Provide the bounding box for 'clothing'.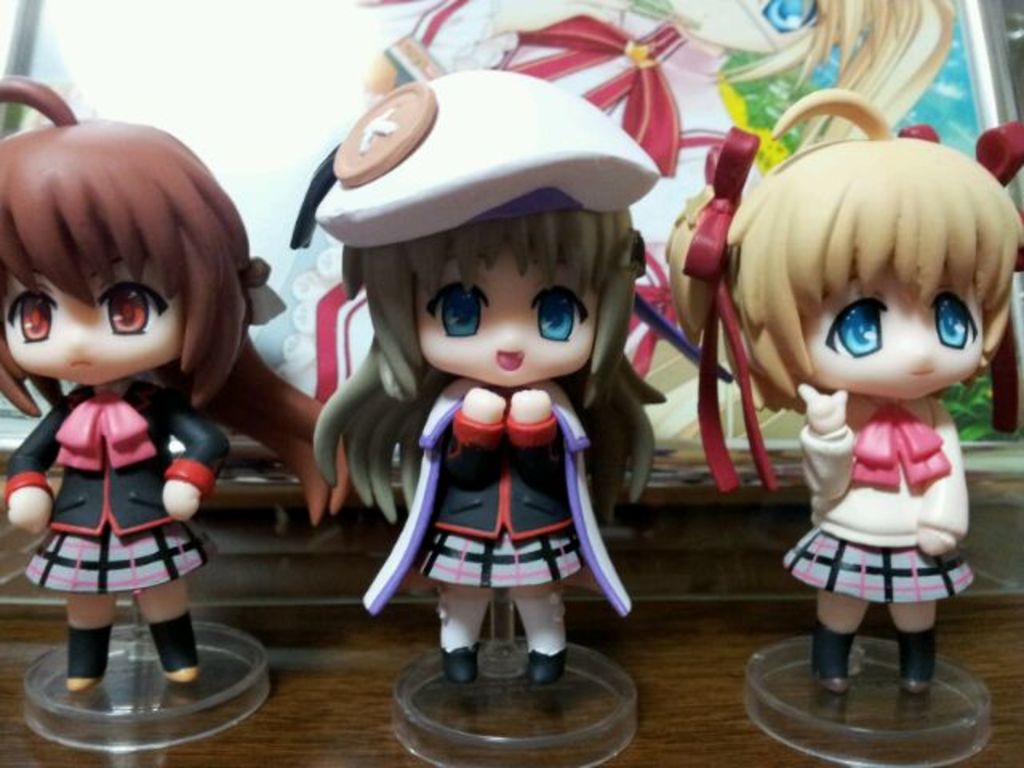
select_region(3, 379, 229, 594).
